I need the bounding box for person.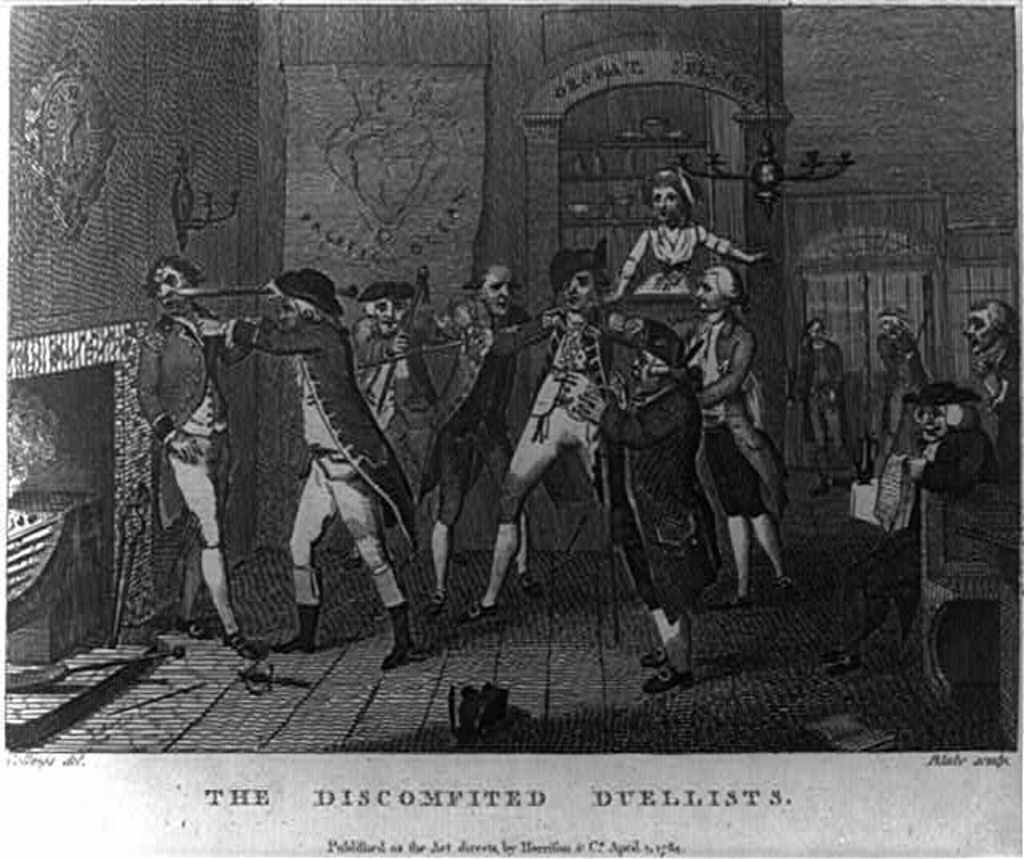
Here it is: 690 261 789 613.
